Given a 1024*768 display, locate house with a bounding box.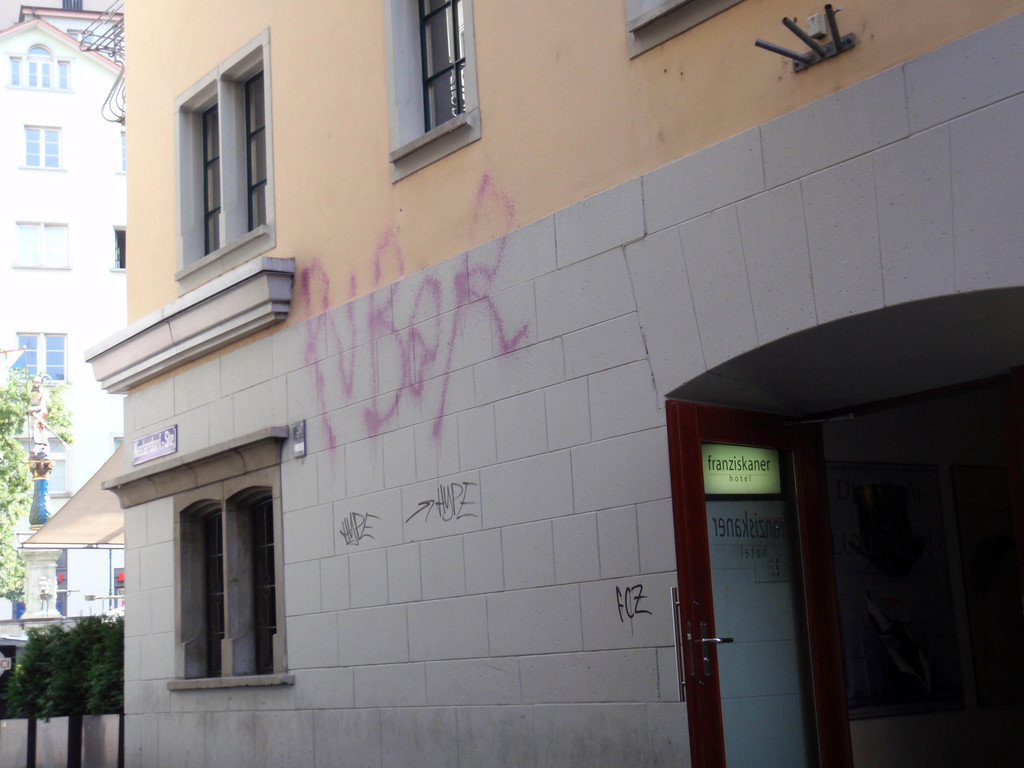
Located: (left=0, top=577, right=129, bottom=765).
